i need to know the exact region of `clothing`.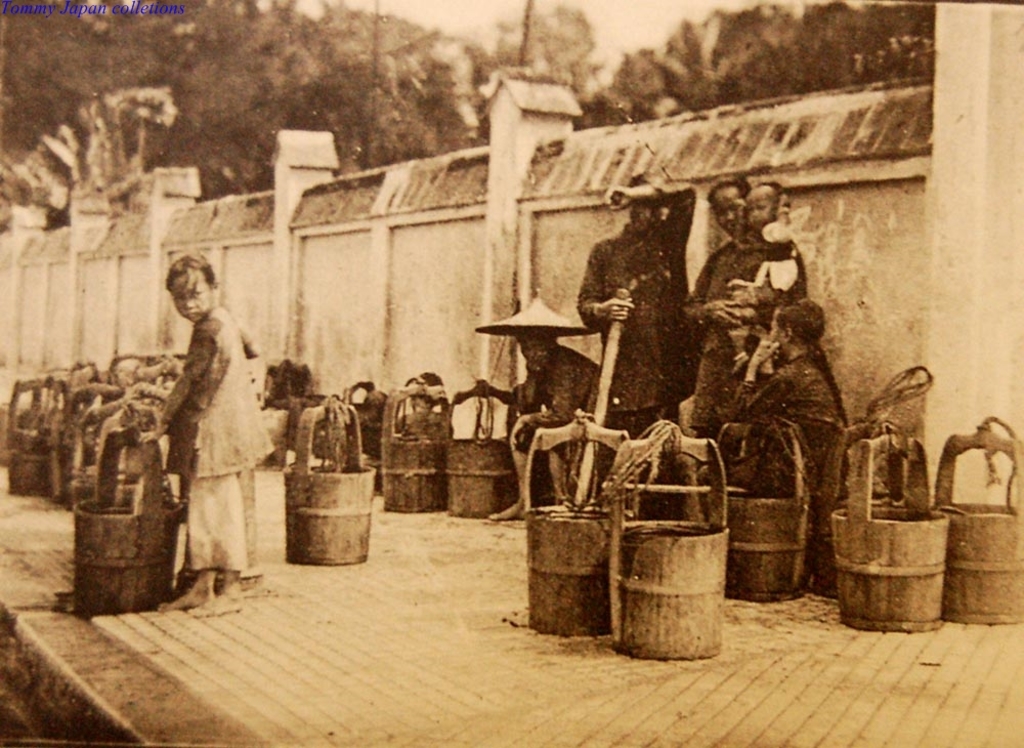
Region: [x1=731, y1=350, x2=852, y2=541].
